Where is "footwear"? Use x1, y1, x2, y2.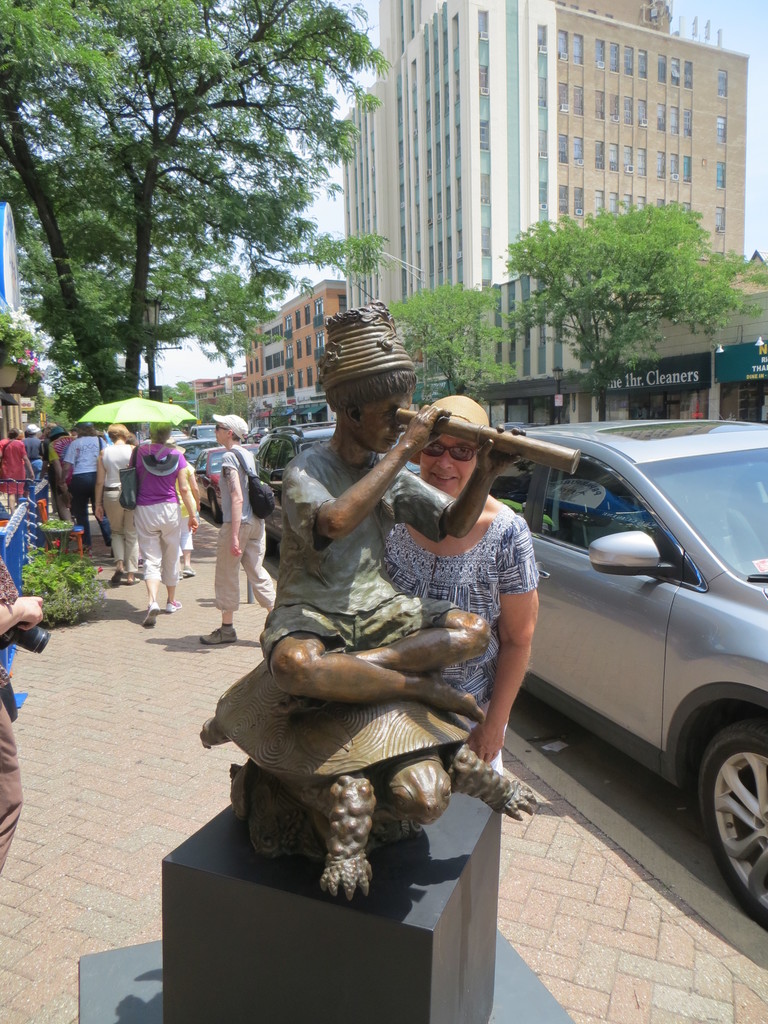
200, 628, 234, 650.
